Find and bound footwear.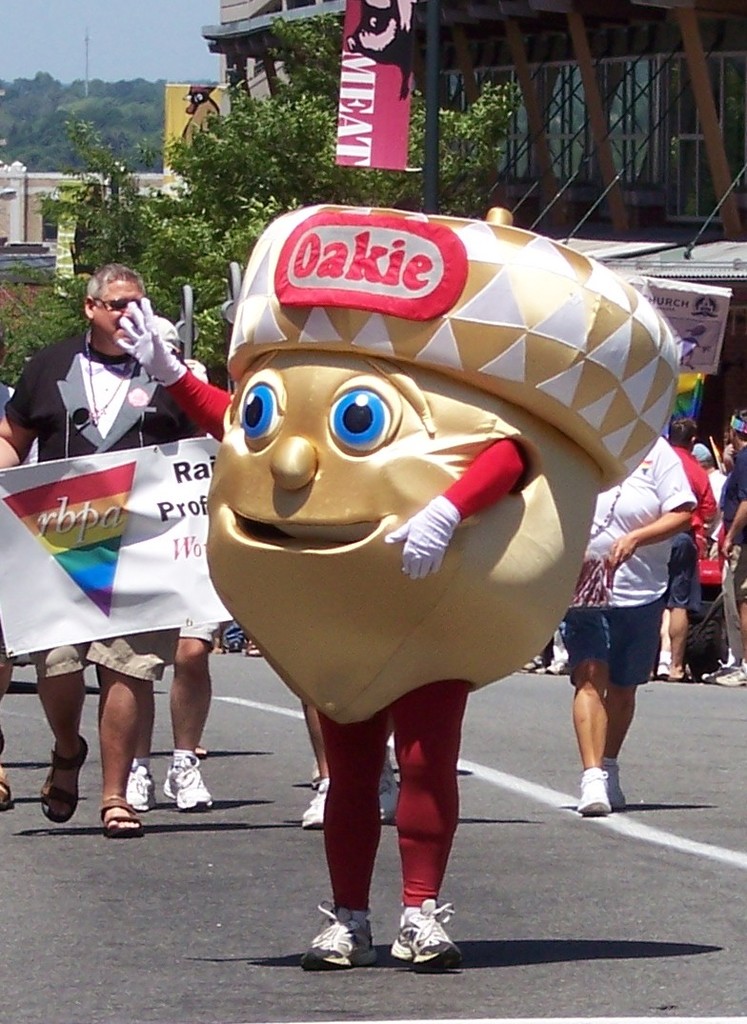
Bound: 118/763/157/818.
